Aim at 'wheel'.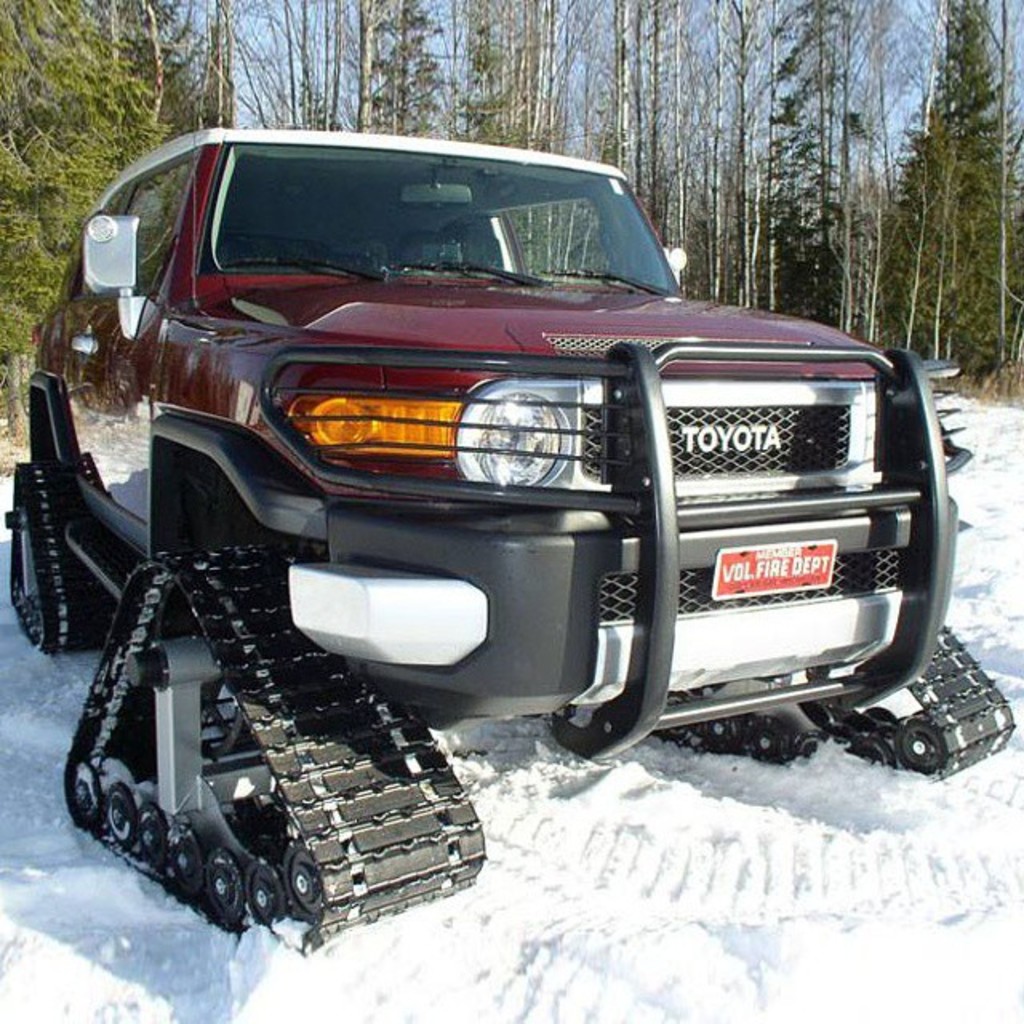
Aimed at (106, 784, 131, 846).
